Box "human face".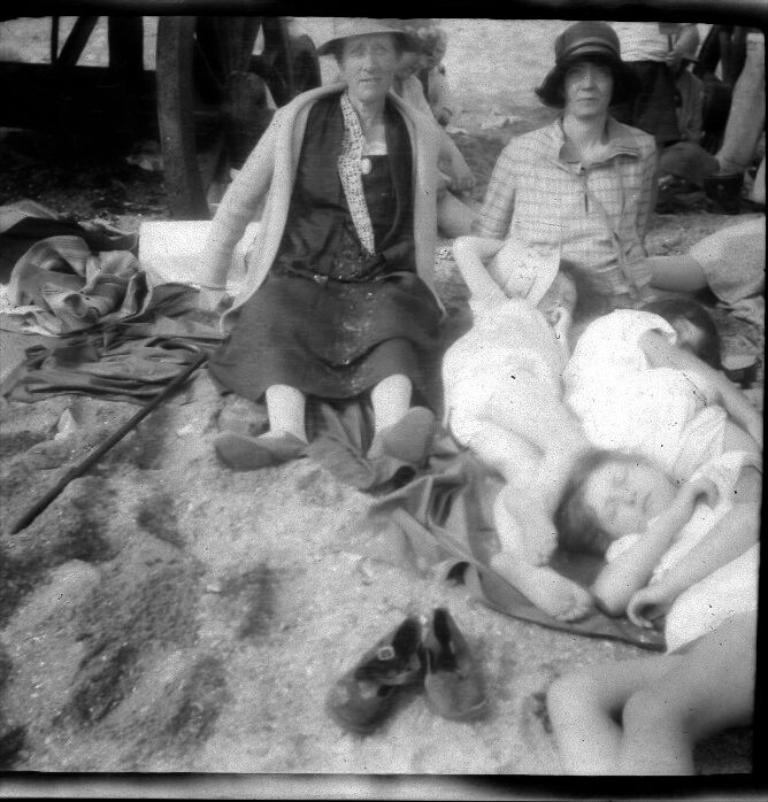
<box>561,61,612,116</box>.
